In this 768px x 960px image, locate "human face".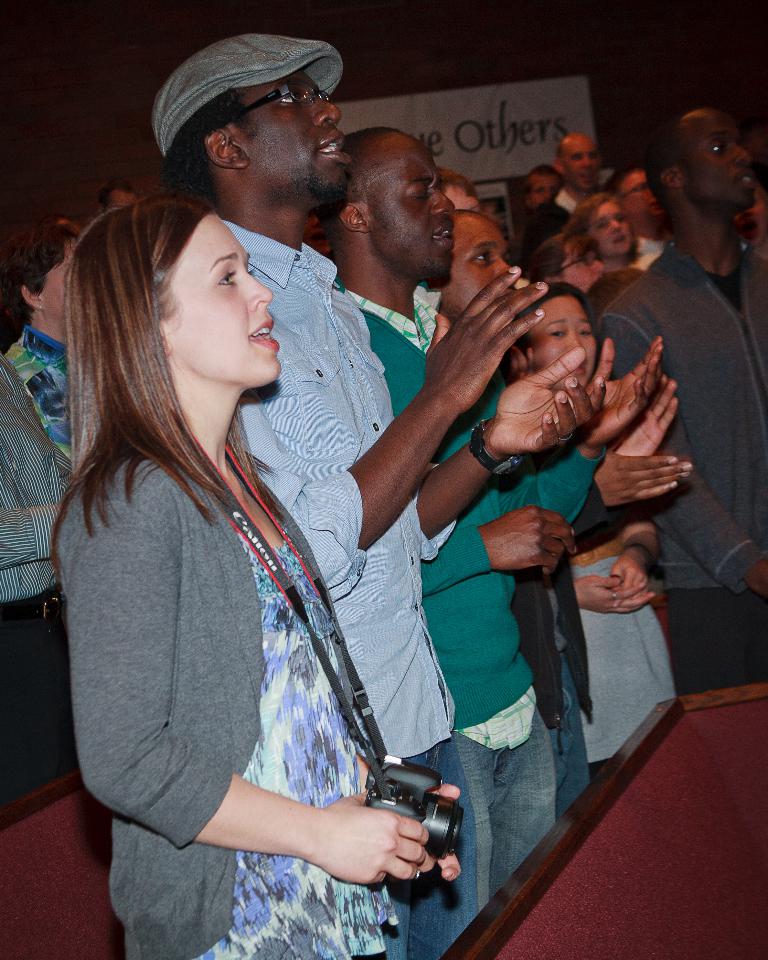
Bounding box: <box>165,215,277,395</box>.
